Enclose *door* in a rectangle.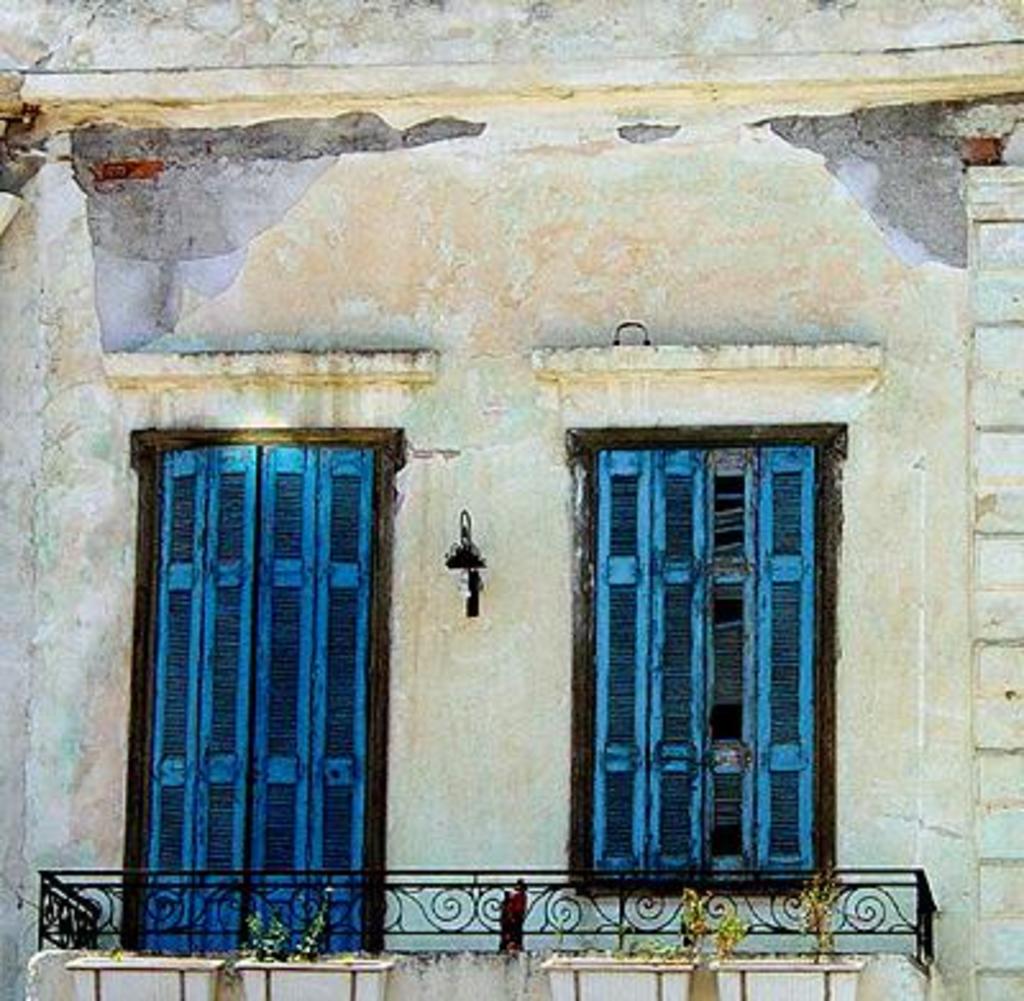
{"x1": 154, "y1": 451, "x2": 379, "y2": 945}.
